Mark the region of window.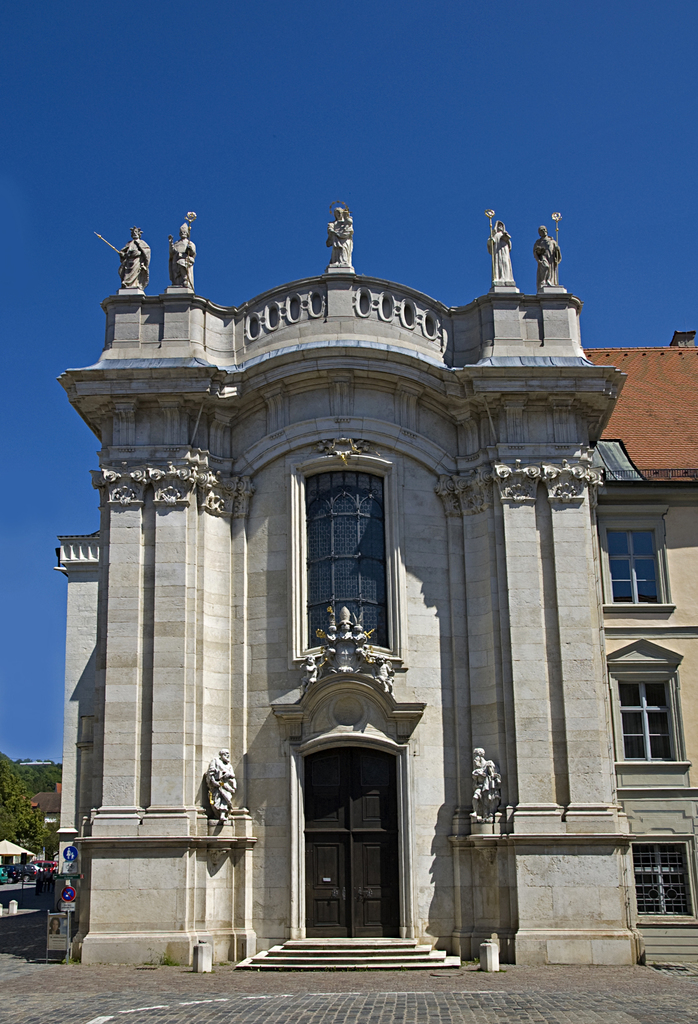
Region: <bbox>597, 494, 669, 618</bbox>.
